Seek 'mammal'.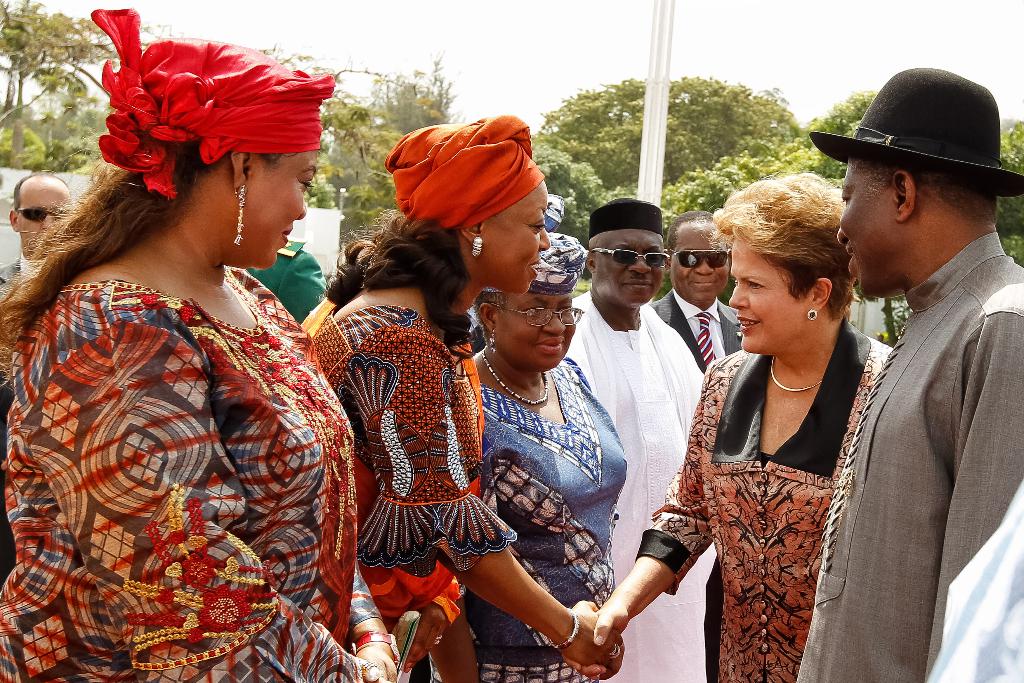
{"x1": 474, "y1": 233, "x2": 627, "y2": 682}.
